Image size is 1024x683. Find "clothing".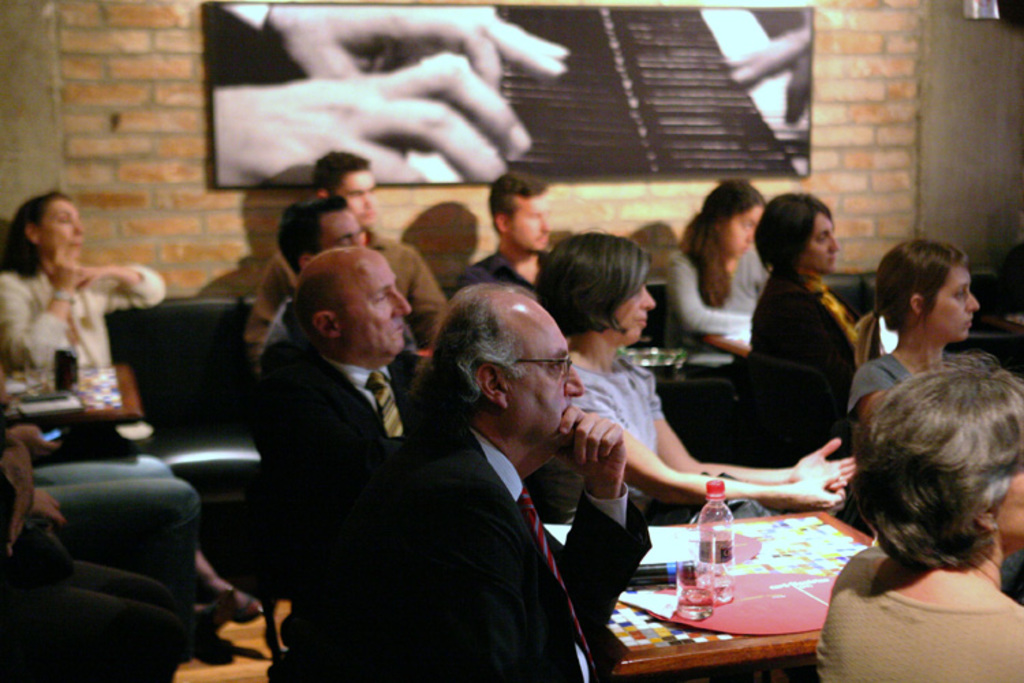
<region>816, 546, 1023, 682</region>.
